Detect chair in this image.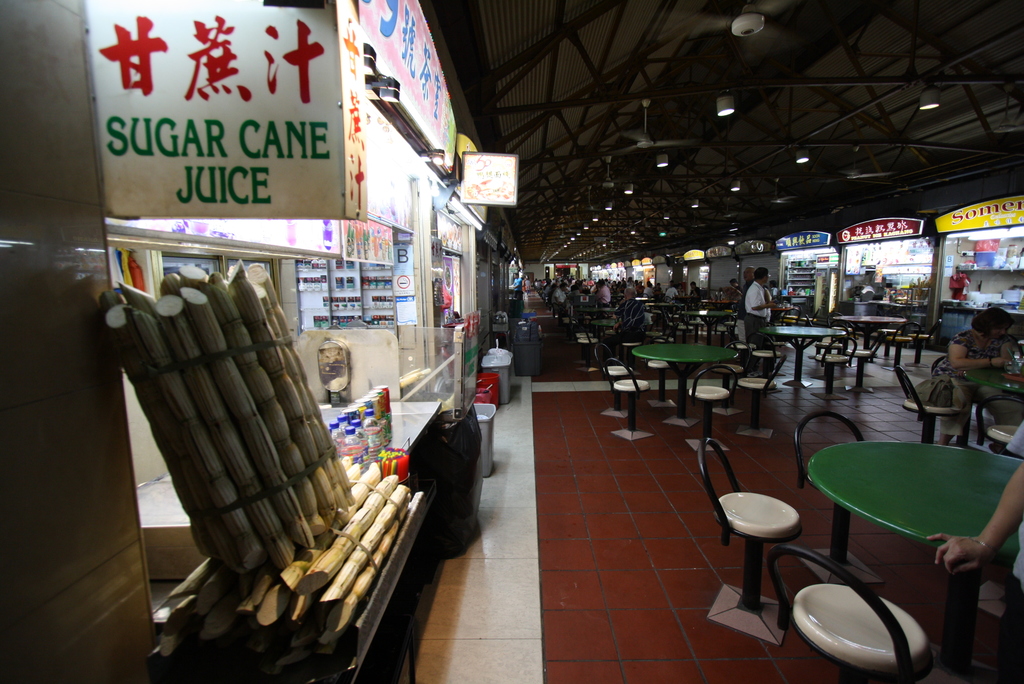
Detection: 911, 318, 945, 374.
